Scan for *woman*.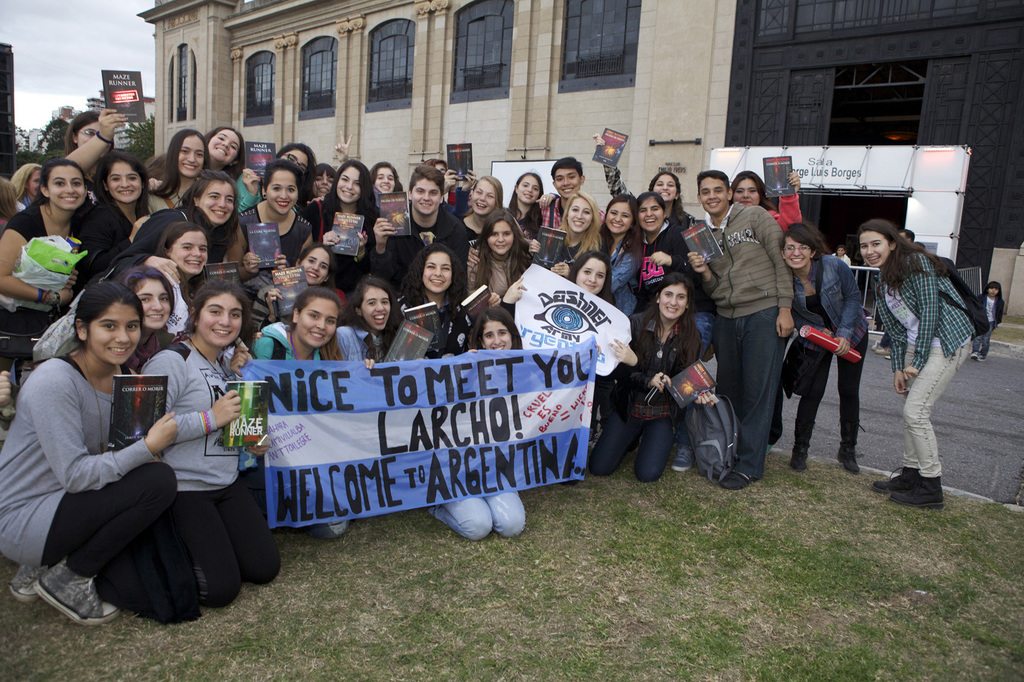
Scan result: (left=640, top=197, right=690, bottom=322).
